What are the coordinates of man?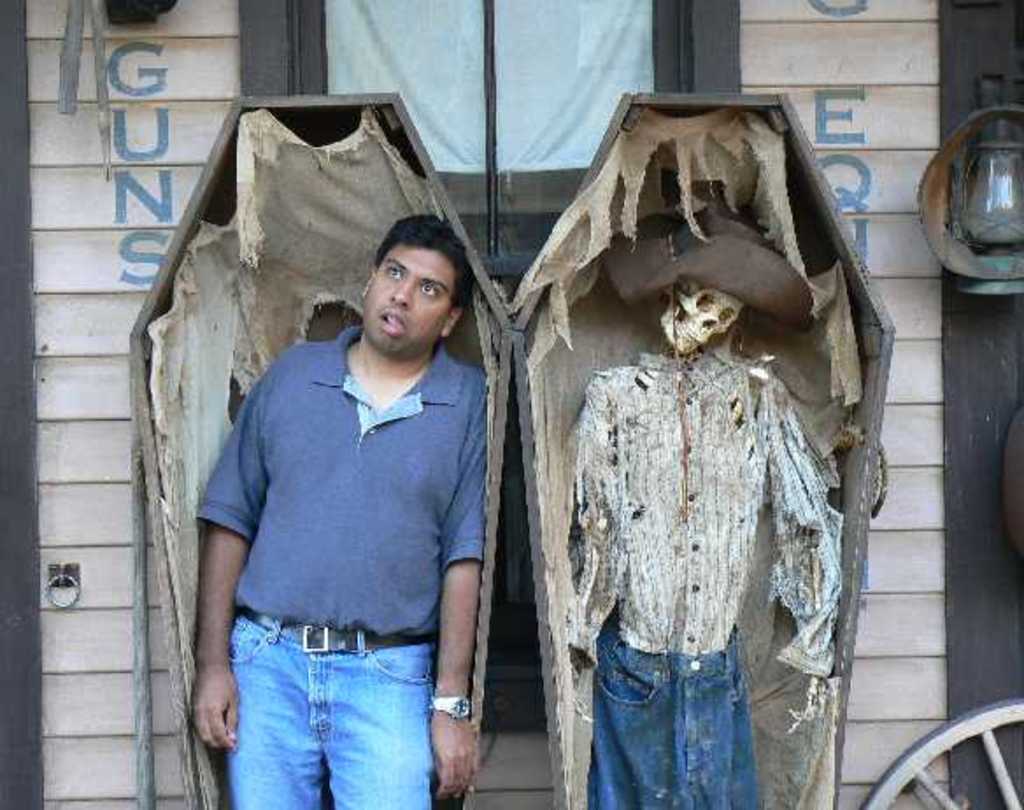
select_region(189, 203, 533, 808).
